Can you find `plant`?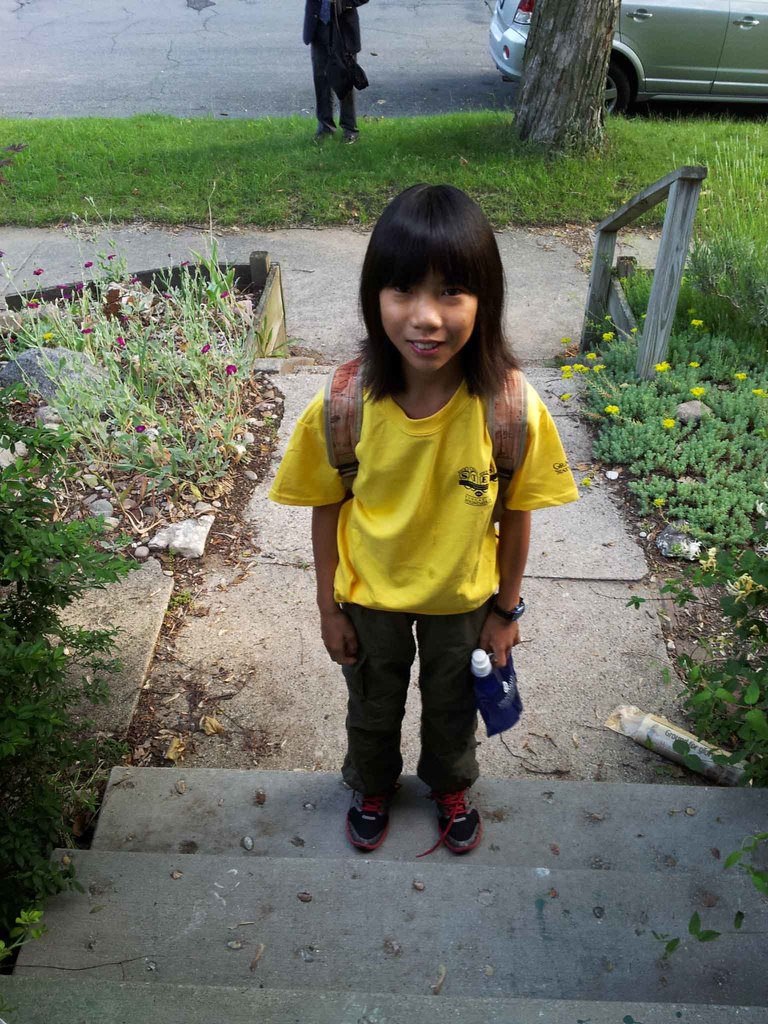
Yes, bounding box: region(173, 588, 198, 611).
